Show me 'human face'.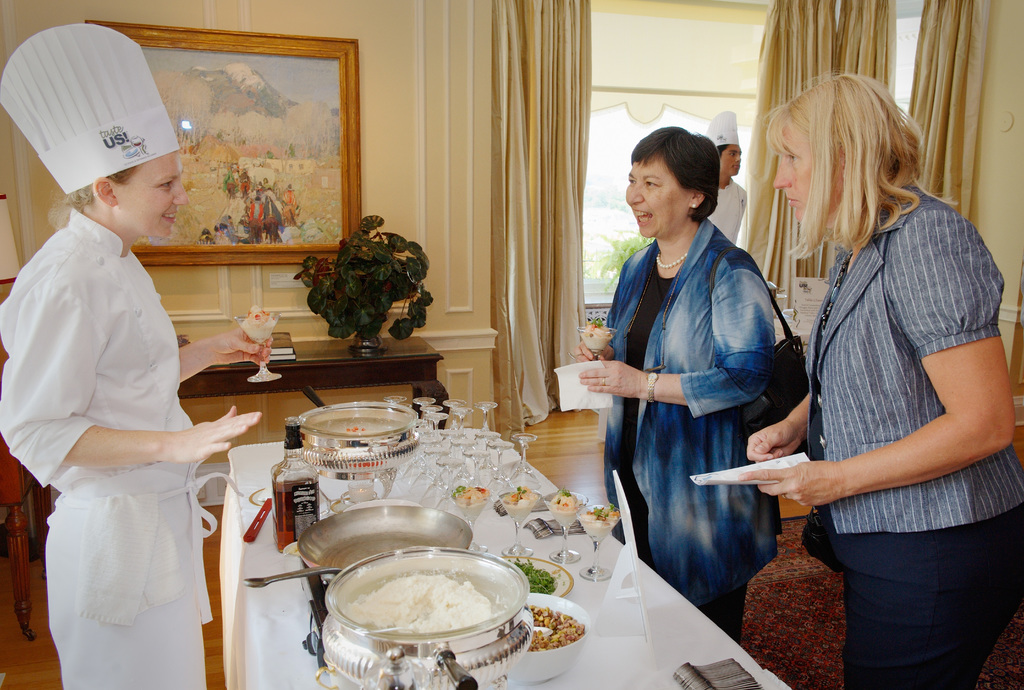
'human face' is here: x1=725, y1=145, x2=742, y2=174.
